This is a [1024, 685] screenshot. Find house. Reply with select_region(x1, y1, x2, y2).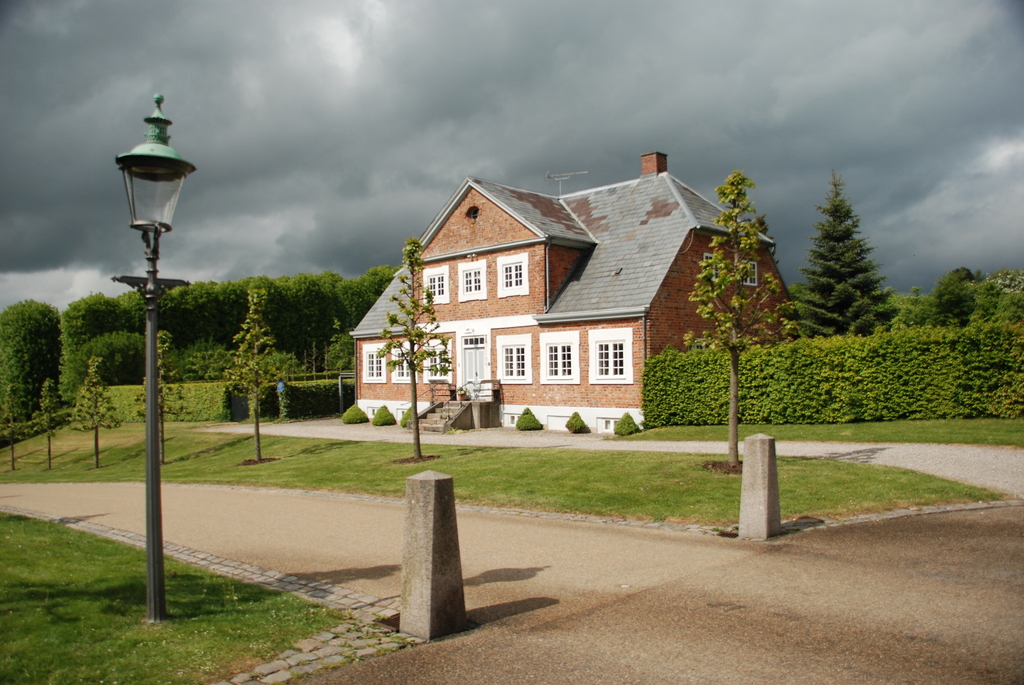
select_region(364, 151, 796, 453).
